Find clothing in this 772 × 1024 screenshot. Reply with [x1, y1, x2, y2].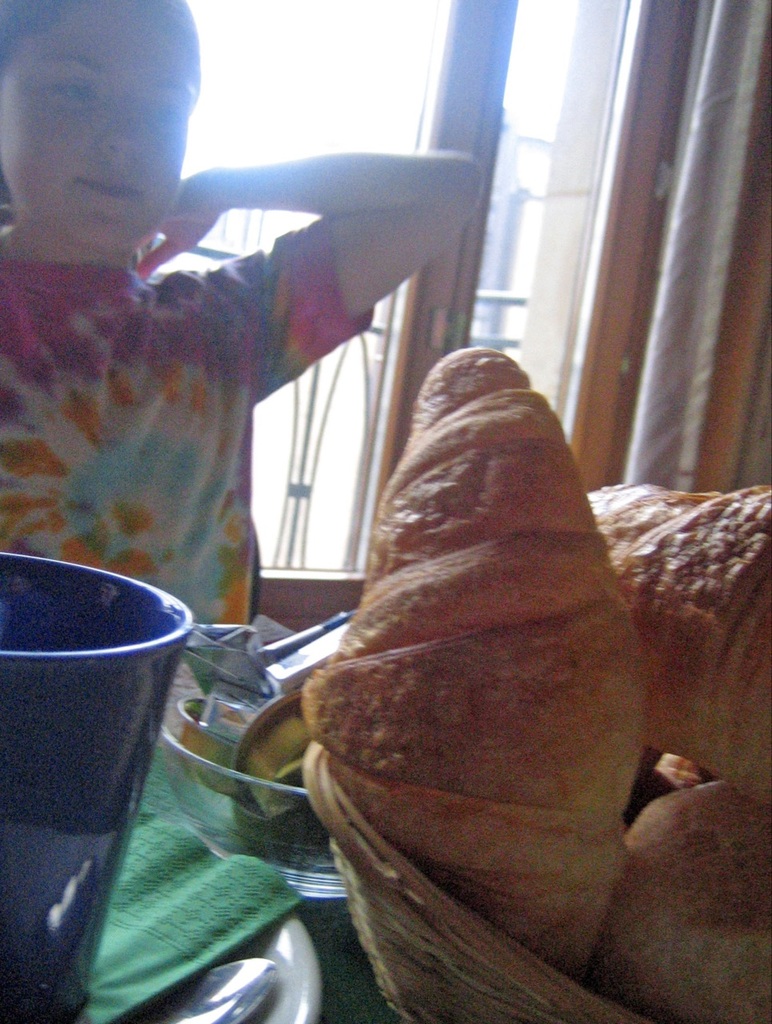
[2, 218, 372, 617].
